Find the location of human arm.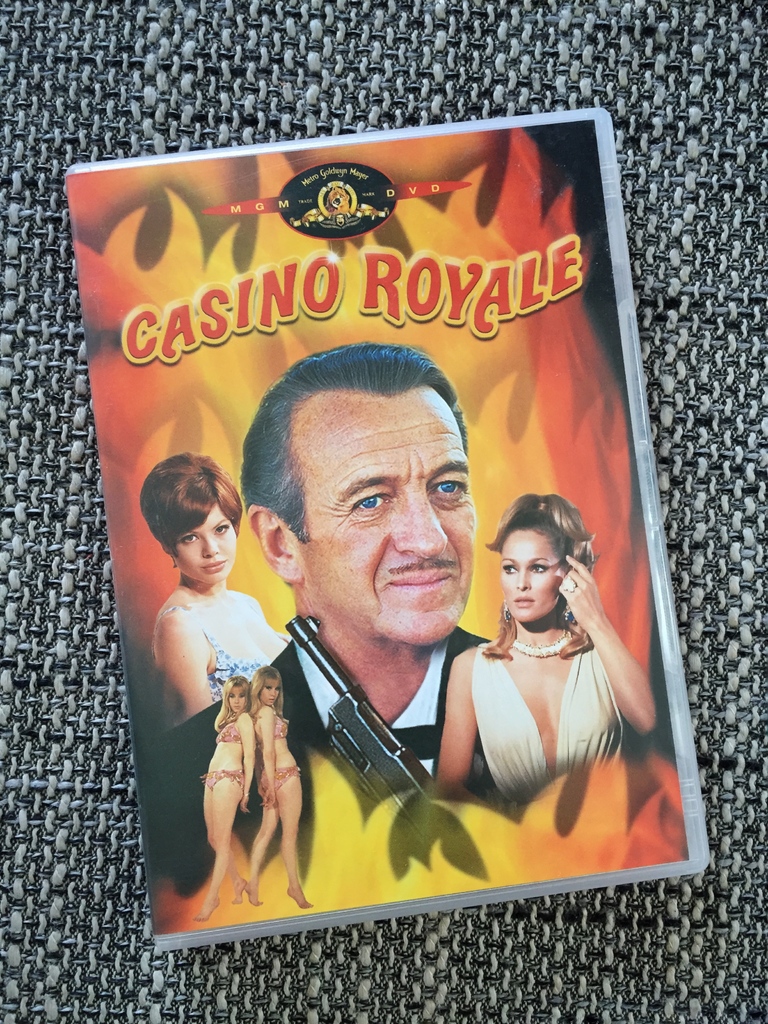
Location: 157/607/221/725.
